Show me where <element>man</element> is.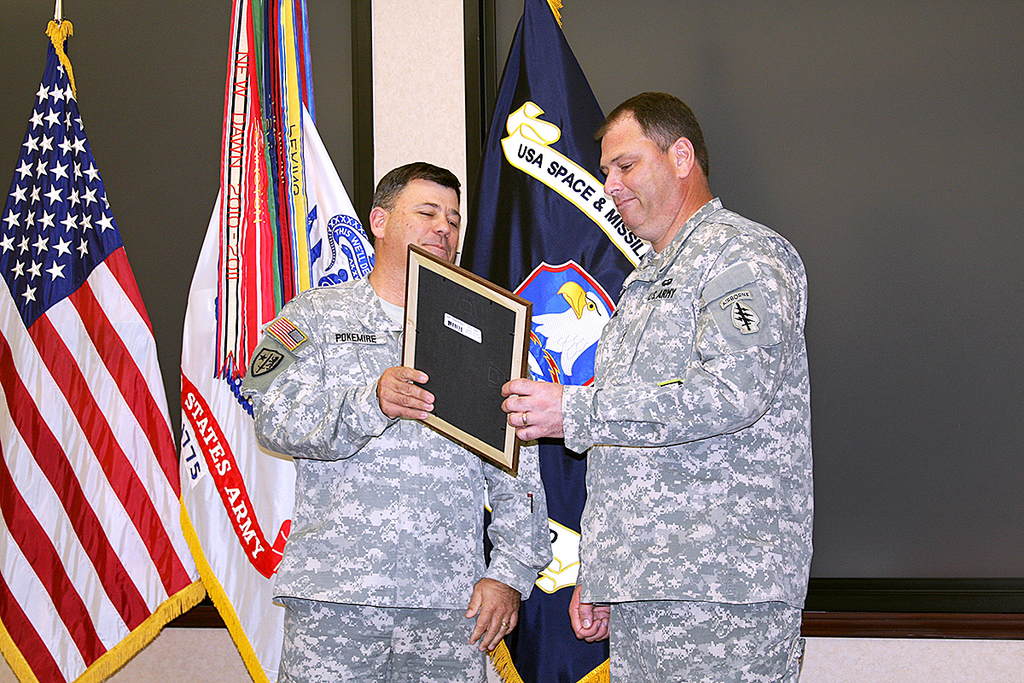
<element>man</element> is at {"left": 501, "top": 92, "right": 813, "bottom": 682}.
